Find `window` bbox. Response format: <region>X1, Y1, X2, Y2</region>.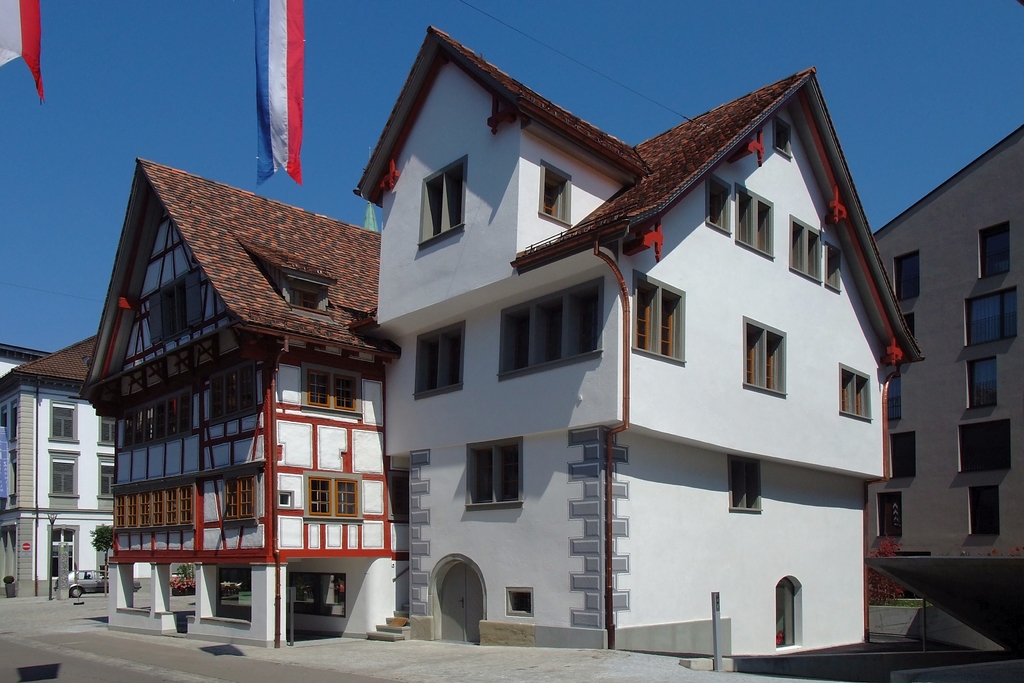
<region>728, 189, 778, 258</region>.
